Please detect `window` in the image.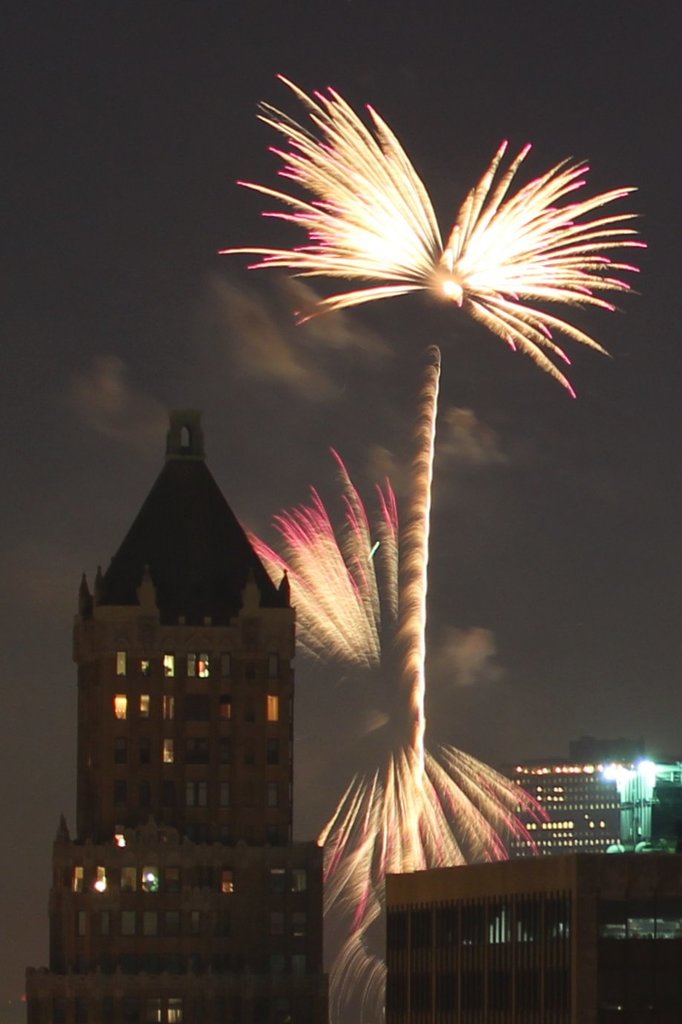
box(141, 741, 150, 762).
